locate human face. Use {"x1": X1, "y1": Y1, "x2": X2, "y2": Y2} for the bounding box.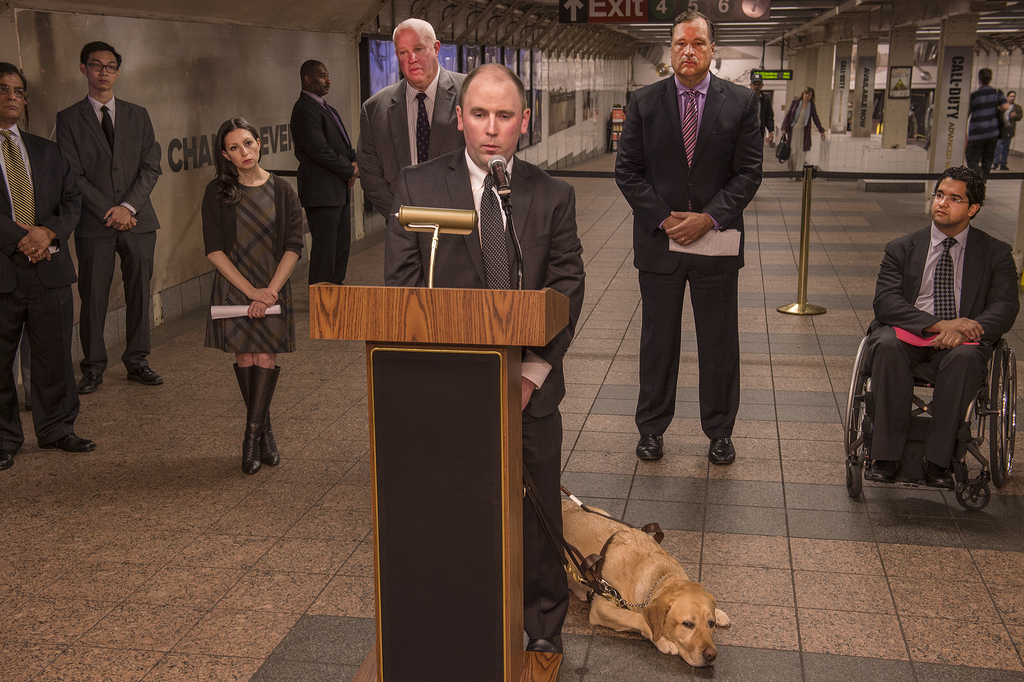
{"x1": 932, "y1": 177, "x2": 971, "y2": 226}.
